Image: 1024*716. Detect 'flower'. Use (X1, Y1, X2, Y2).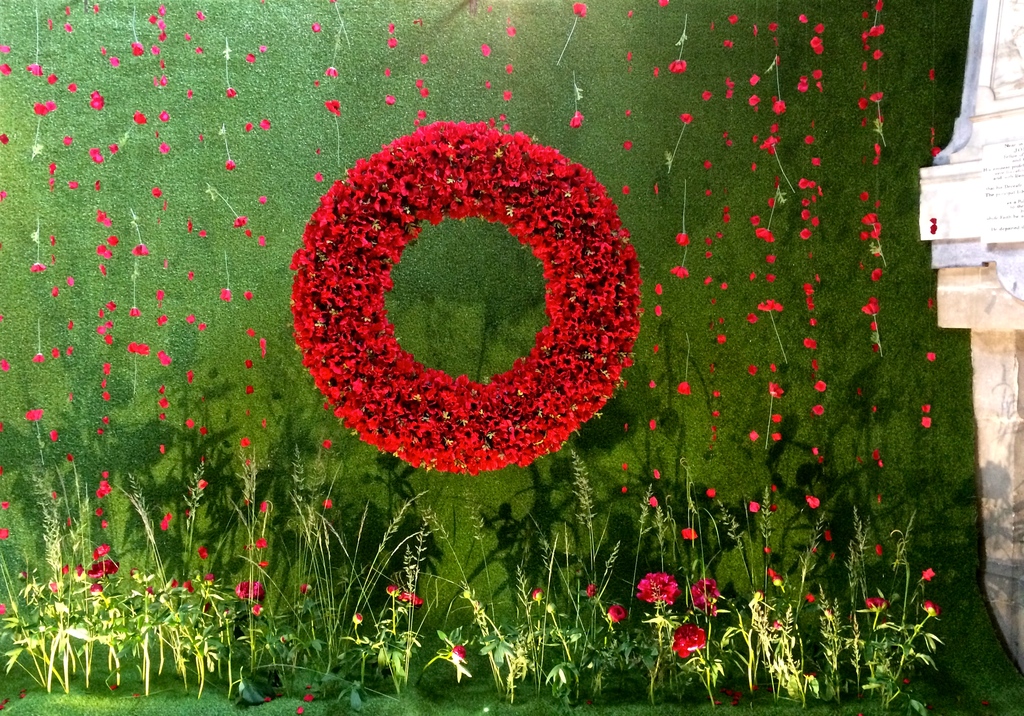
(585, 581, 600, 605).
